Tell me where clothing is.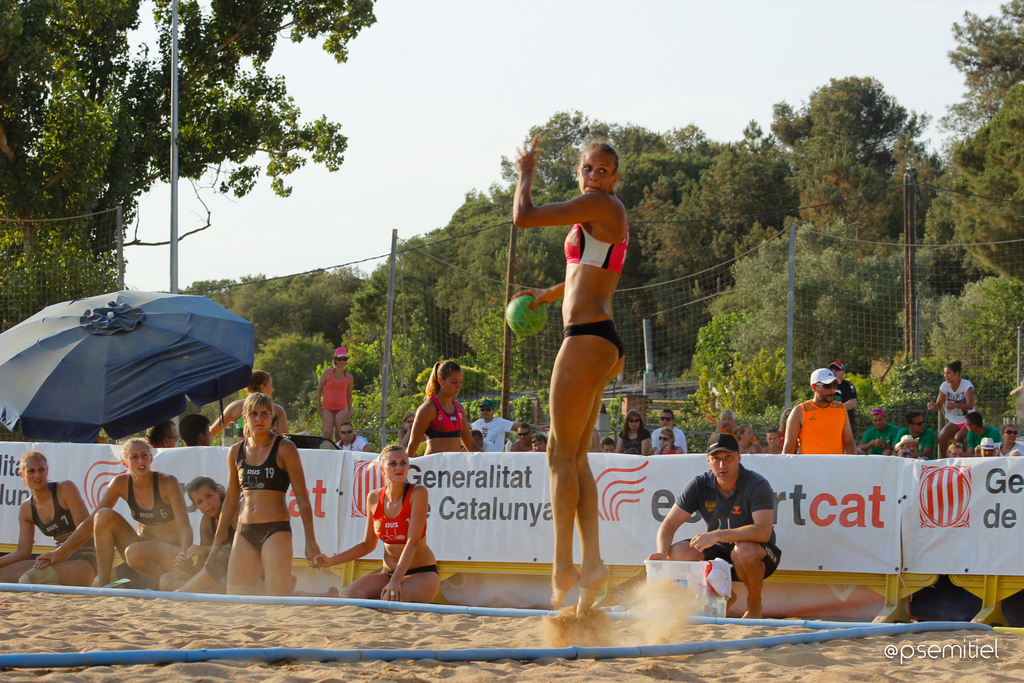
clothing is at 125, 461, 186, 524.
